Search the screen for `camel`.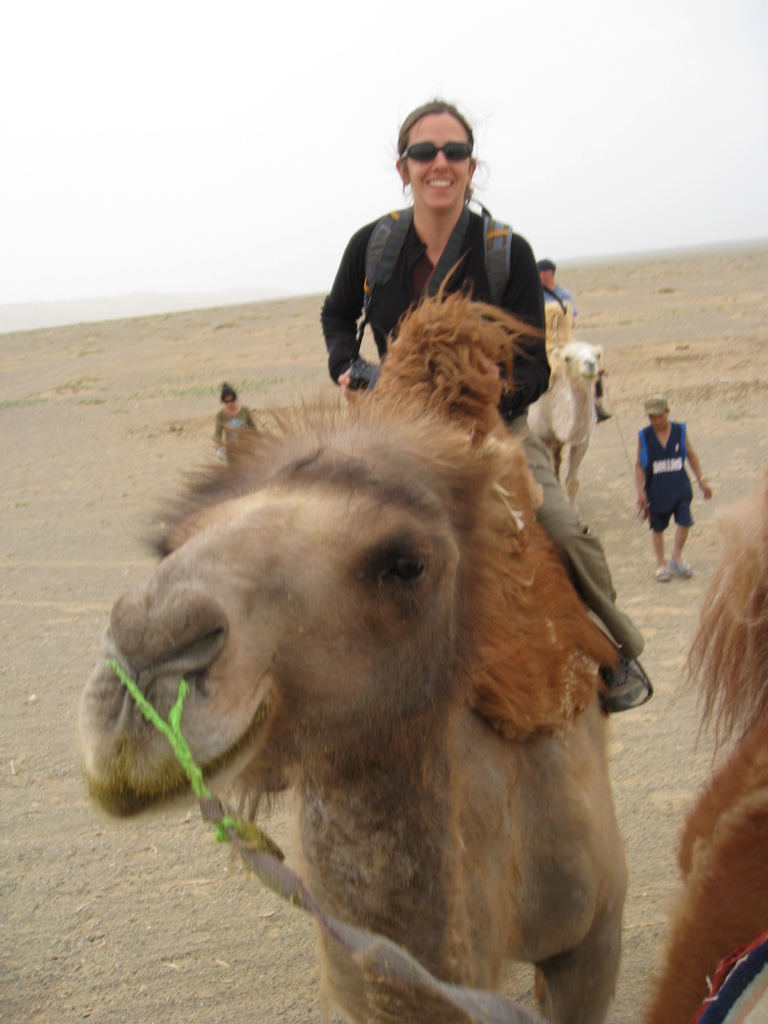
Found at left=644, top=468, right=767, bottom=1022.
